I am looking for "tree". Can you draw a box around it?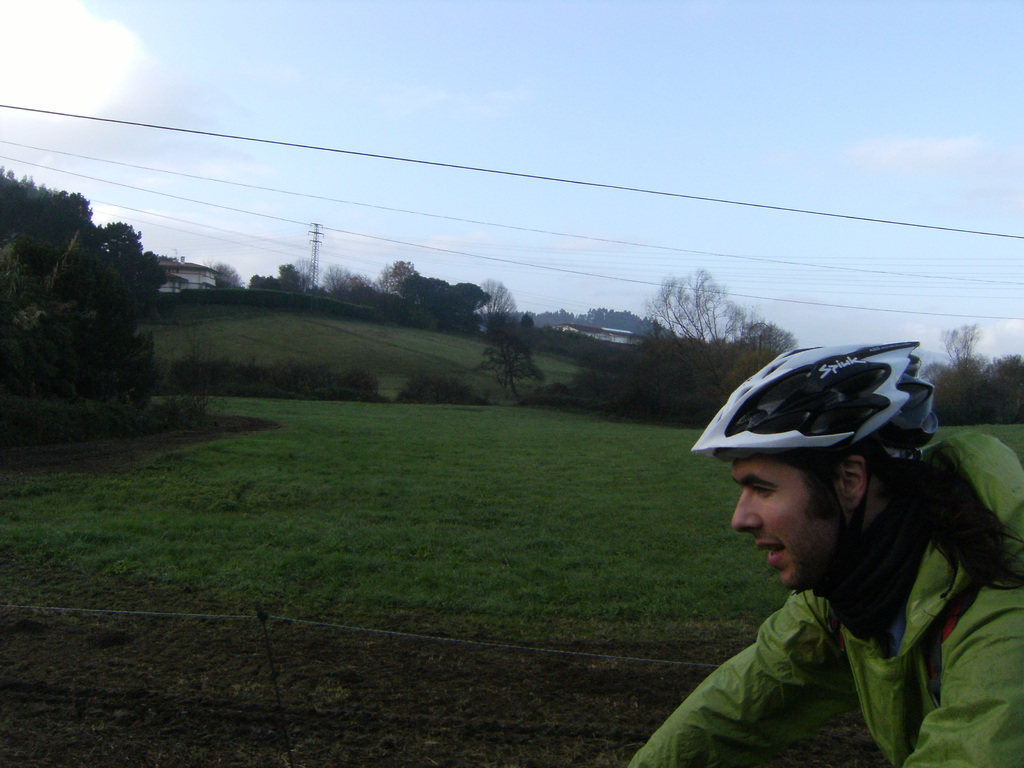
Sure, the bounding box is [481, 273, 535, 403].
